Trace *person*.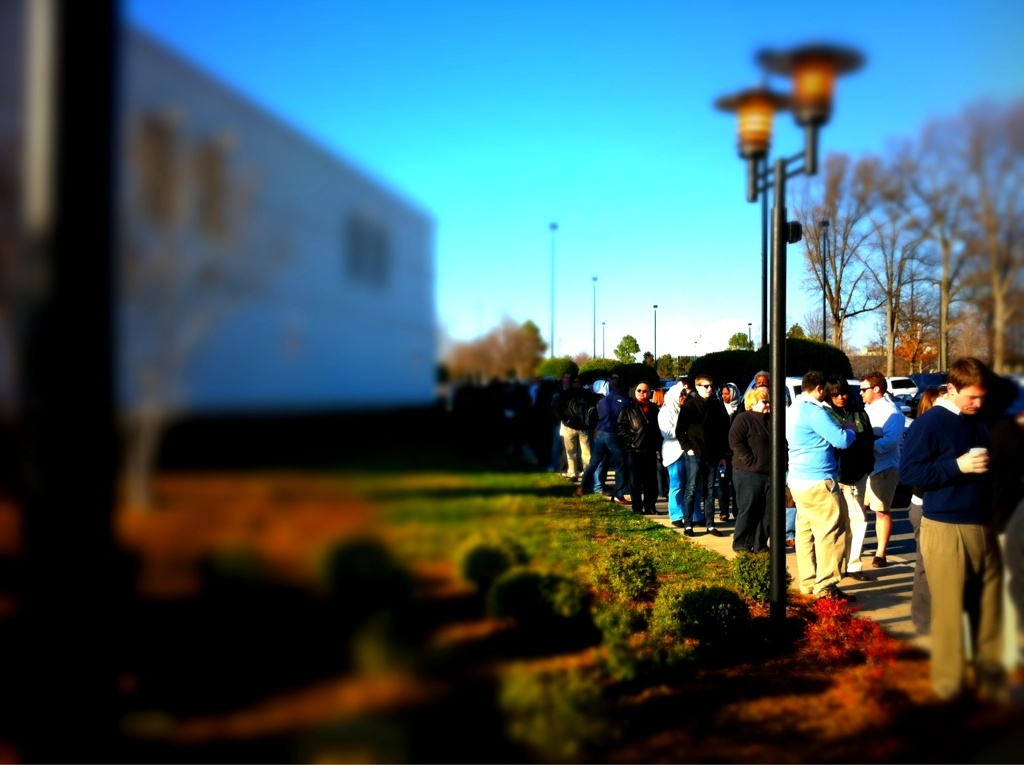
Traced to x1=799, y1=354, x2=885, y2=606.
